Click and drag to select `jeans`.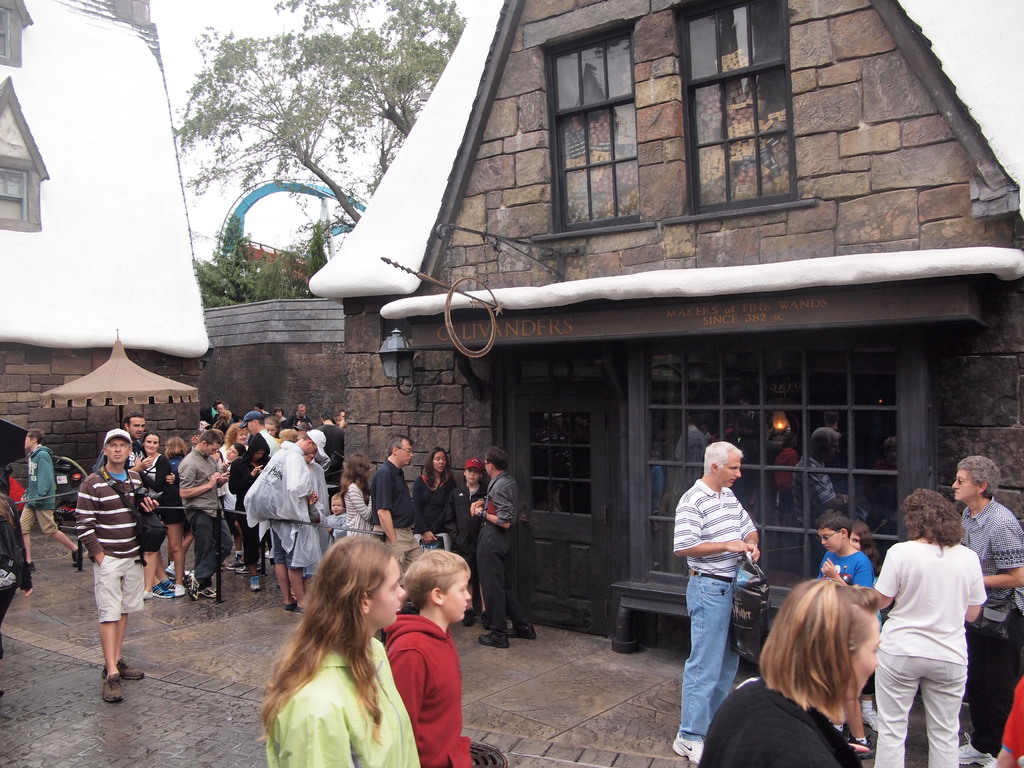
Selection: (186, 516, 234, 579).
